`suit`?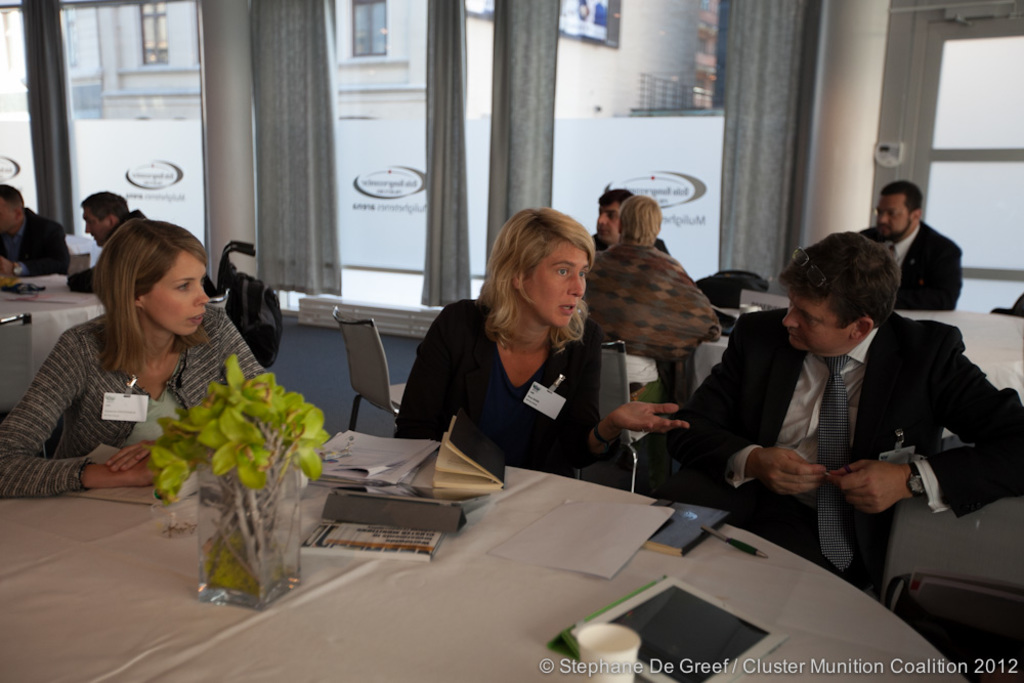
left=393, top=291, right=611, bottom=489
